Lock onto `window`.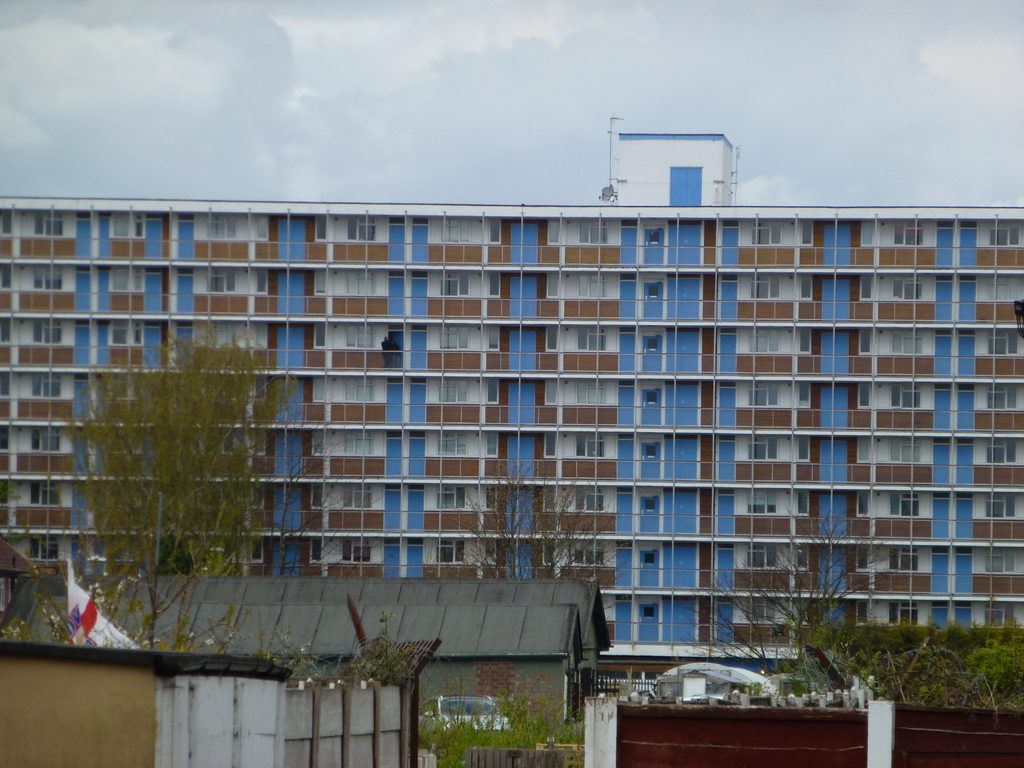
Locked: [x1=28, y1=368, x2=75, y2=421].
